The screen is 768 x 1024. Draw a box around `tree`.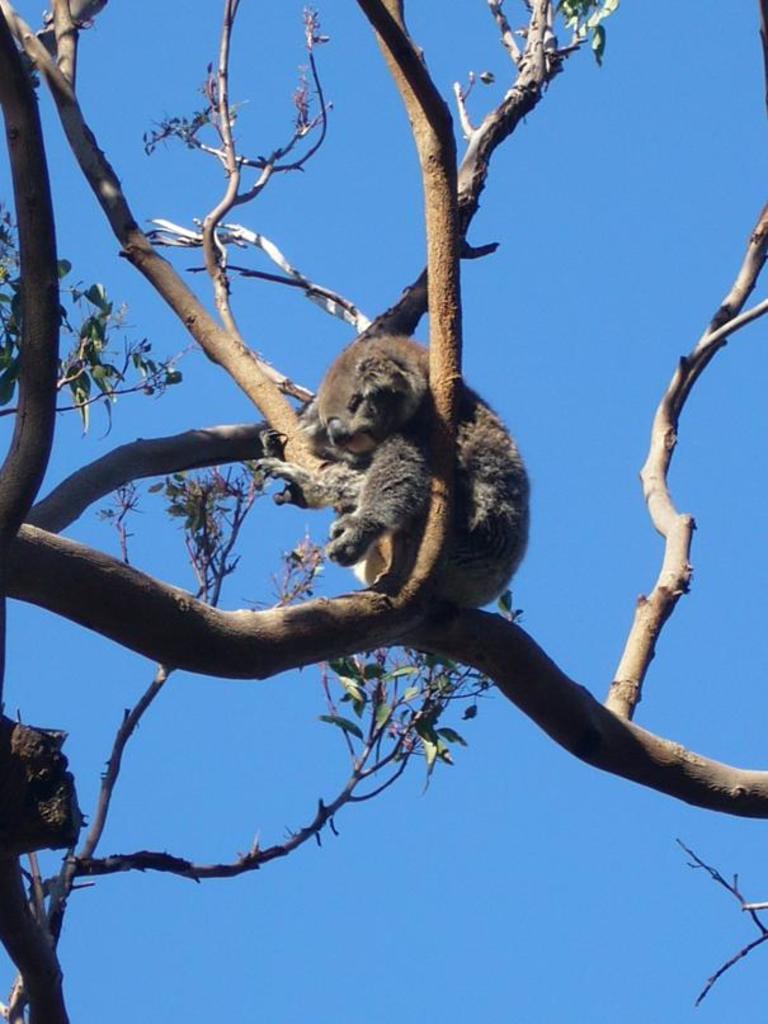
left=0, top=0, right=767, bottom=1023.
